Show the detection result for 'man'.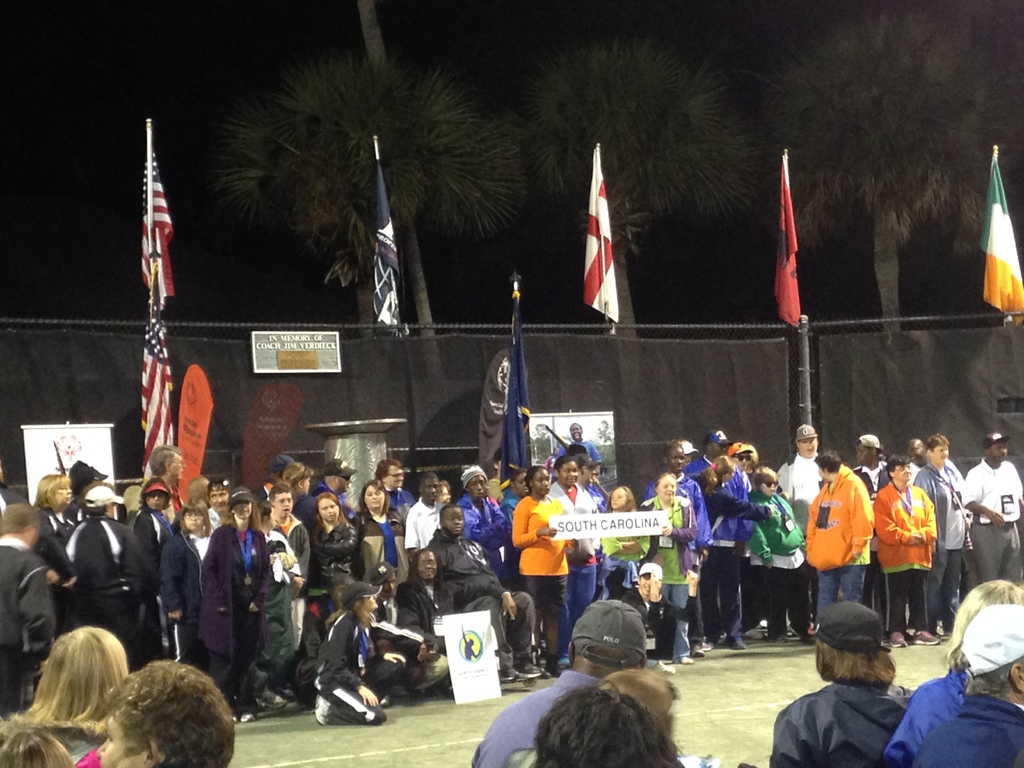
[253, 450, 296, 503].
